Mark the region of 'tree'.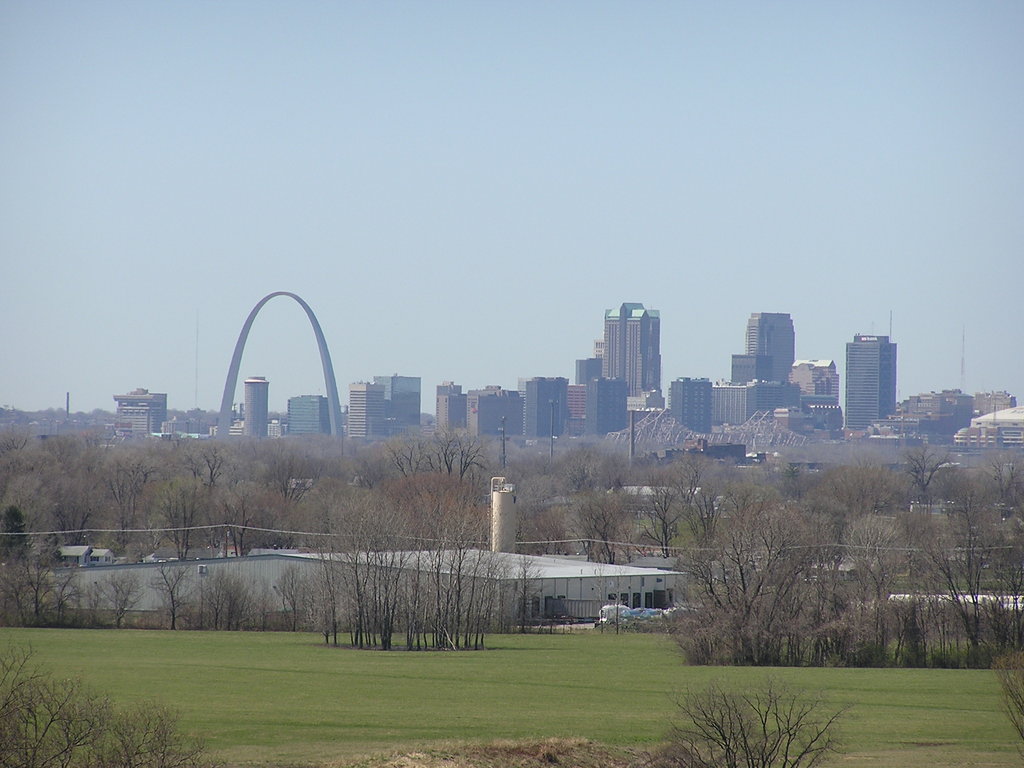
Region: 656, 680, 860, 767.
